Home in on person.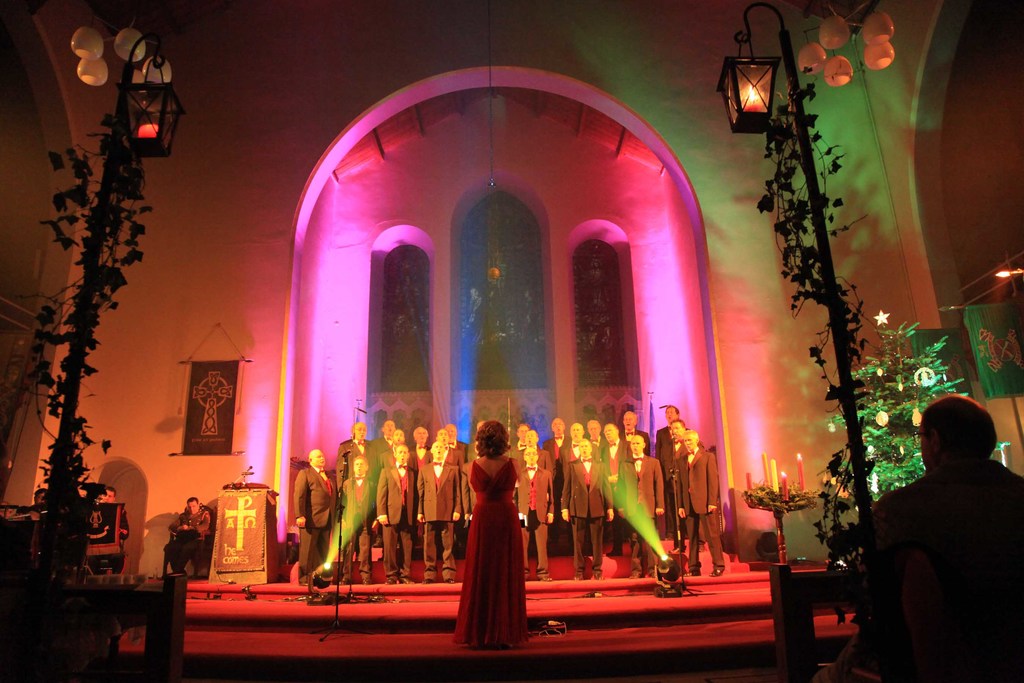
Homed in at {"left": 561, "top": 439, "right": 616, "bottom": 579}.
